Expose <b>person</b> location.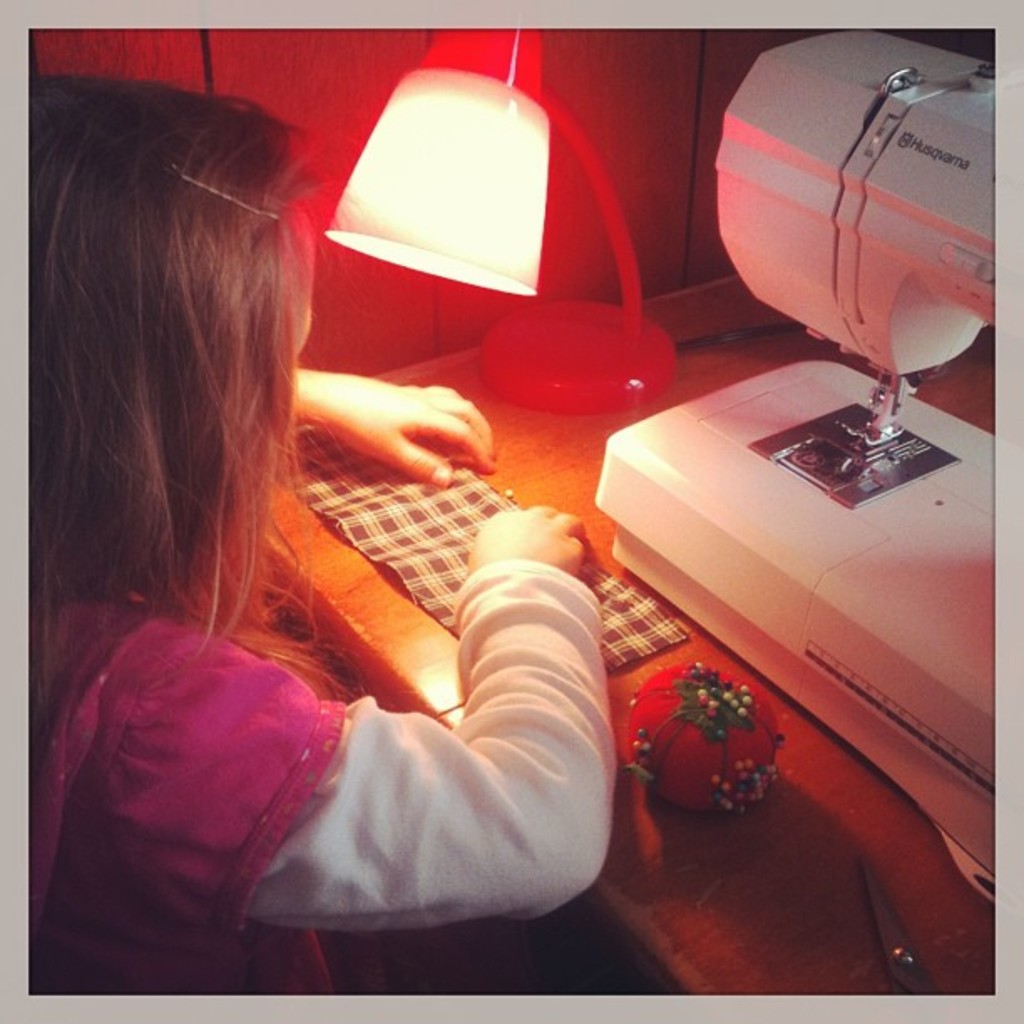
Exposed at Rect(27, 69, 622, 997).
